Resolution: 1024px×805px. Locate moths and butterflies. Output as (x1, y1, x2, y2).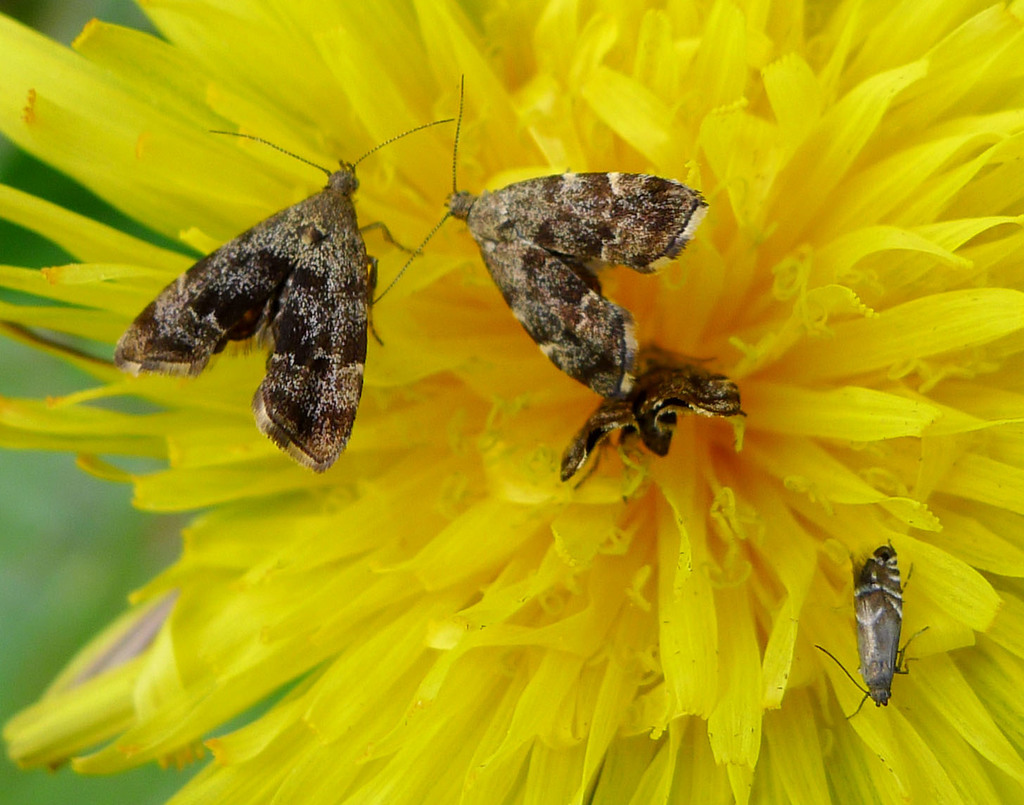
(363, 72, 712, 407).
